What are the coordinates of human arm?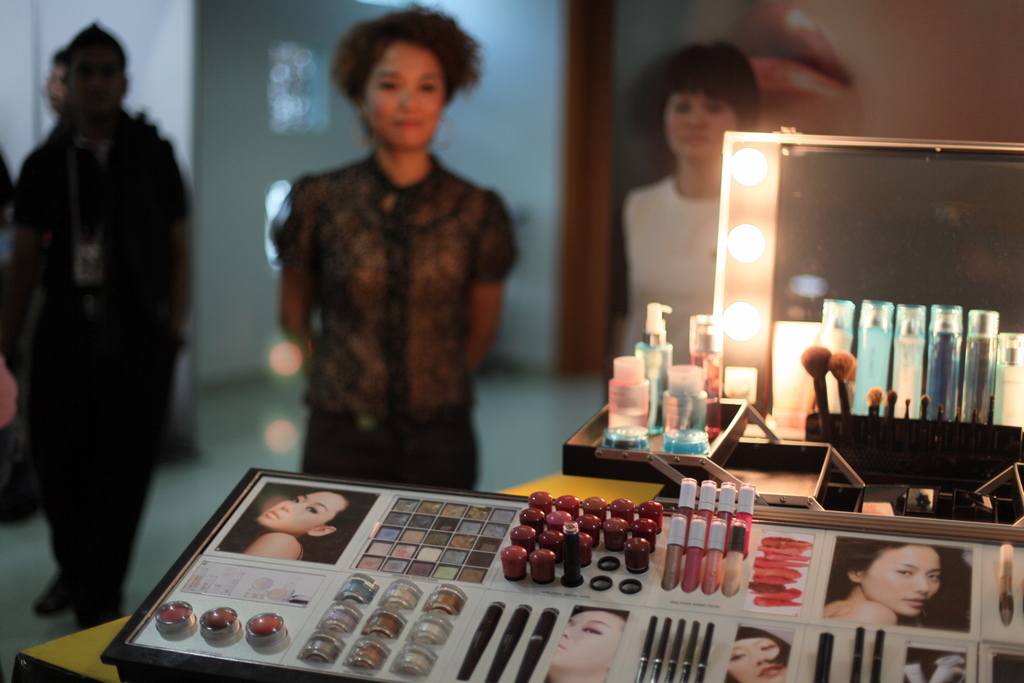
locate(3, 144, 38, 377).
